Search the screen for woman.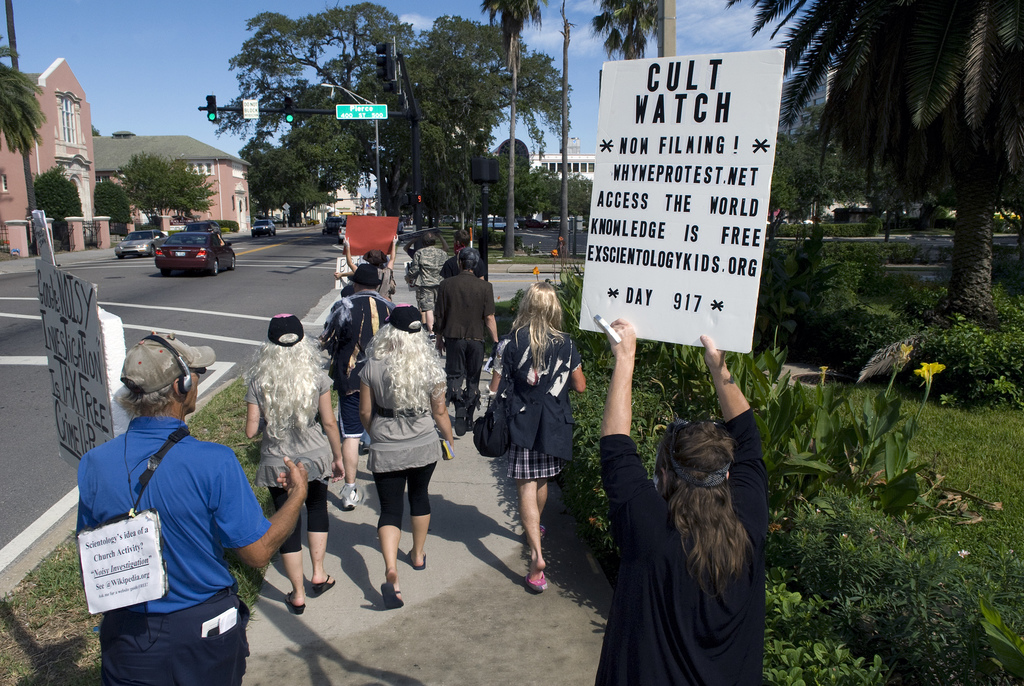
Found at Rect(343, 235, 396, 300).
